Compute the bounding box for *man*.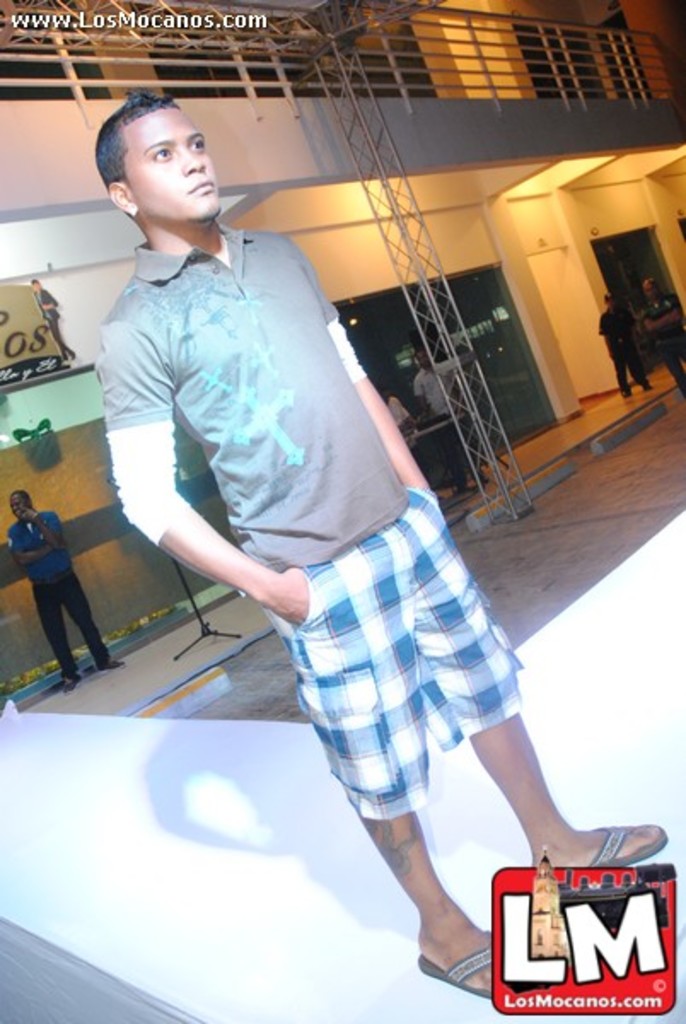
5/481/106/693.
